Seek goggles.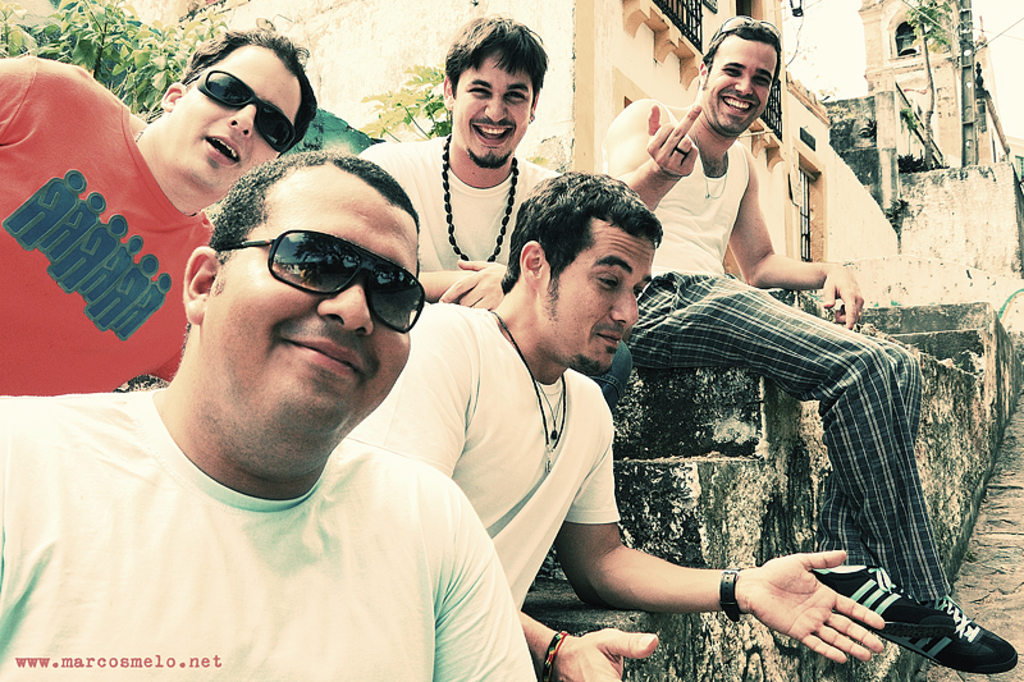
(703, 17, 783, 59).
